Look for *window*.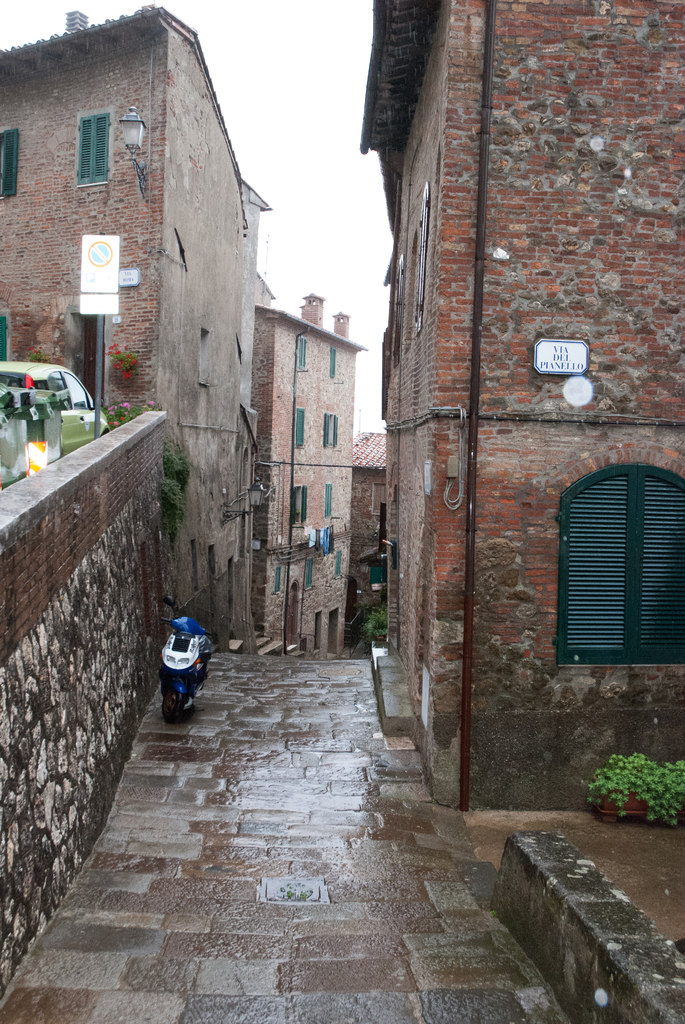
Found: box(324, 413, 338, 442).
